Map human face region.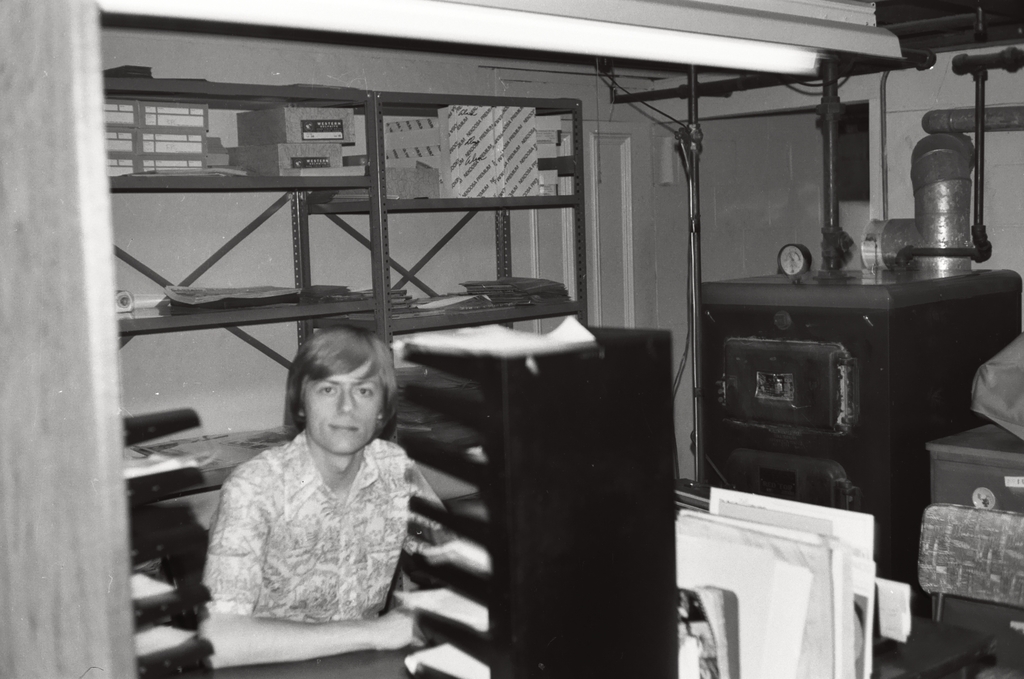
Mapped to pyautogui.locateOnScreen(304, 362, 387, 455).
